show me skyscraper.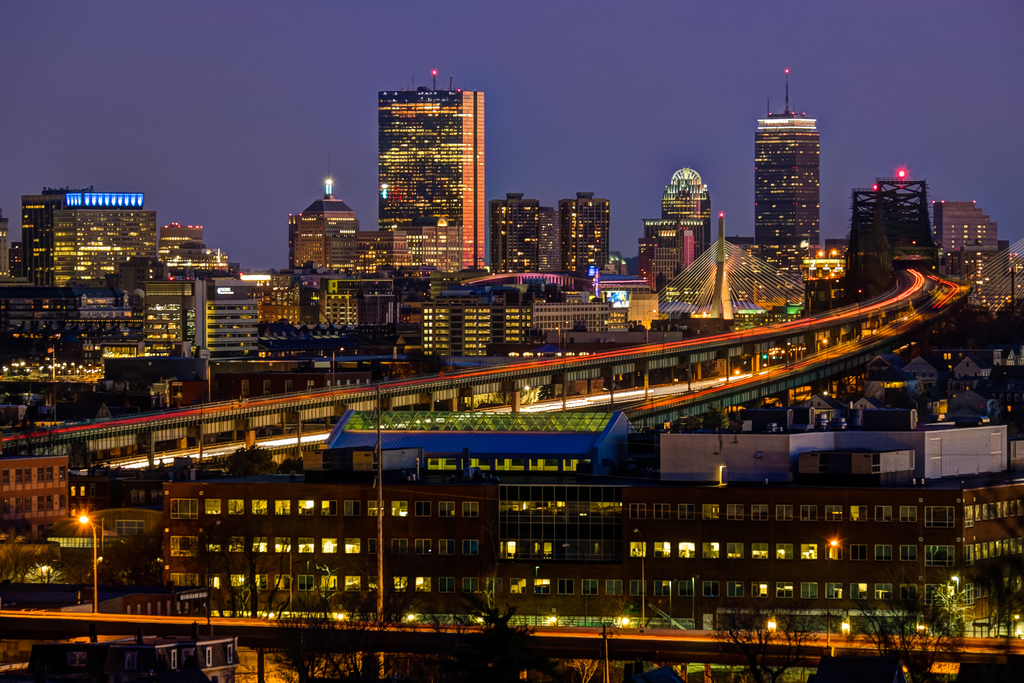
skyscraper is here: bbox=[374, 69, 493, 285].
